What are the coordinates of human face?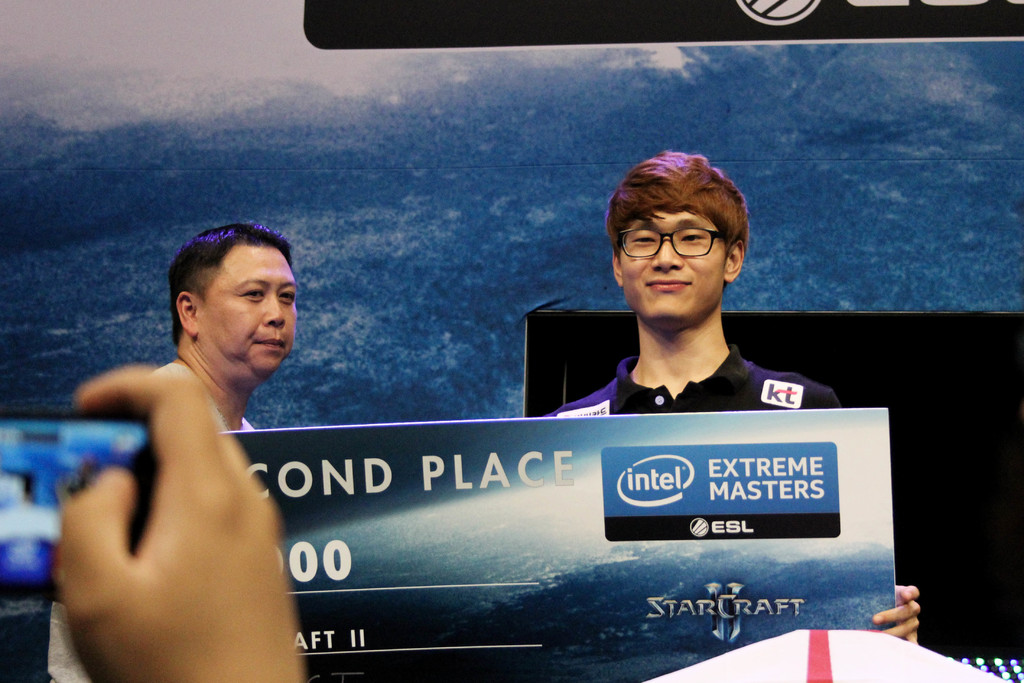
{"x1": 616, "y1": 204, "x2": 724, "y2": 324}.
